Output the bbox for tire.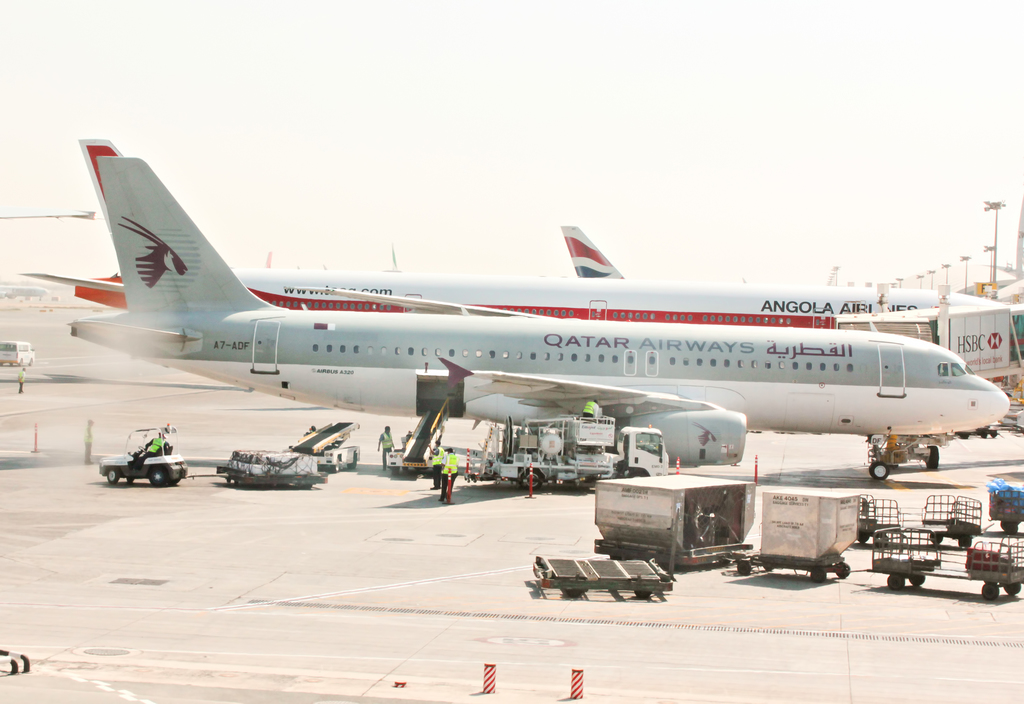
left=871, top=462, right=892, bottom=479.
